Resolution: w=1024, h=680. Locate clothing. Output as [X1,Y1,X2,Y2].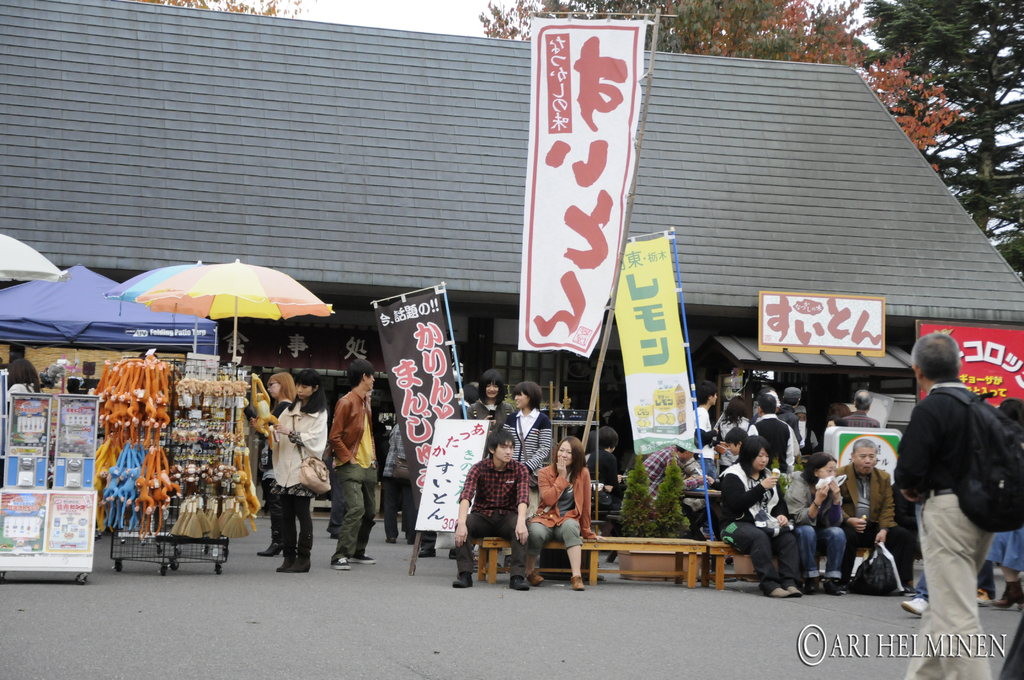
[463,444,538,582].
